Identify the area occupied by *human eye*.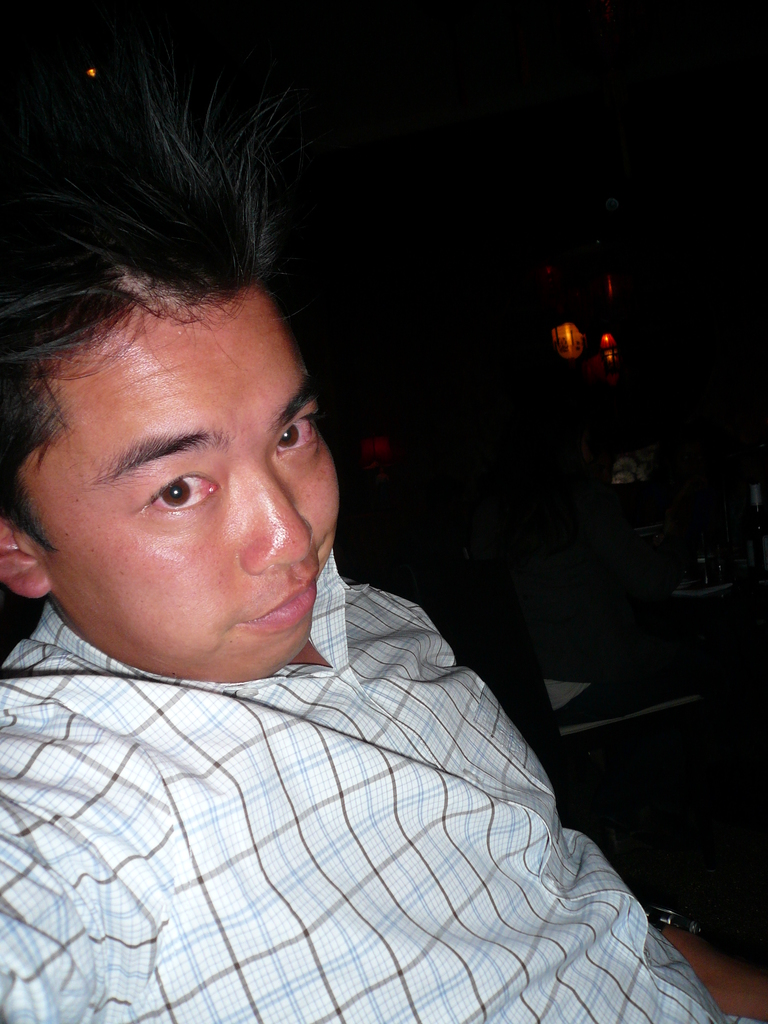
Area: bbox=[273, 412, 321, 450].
